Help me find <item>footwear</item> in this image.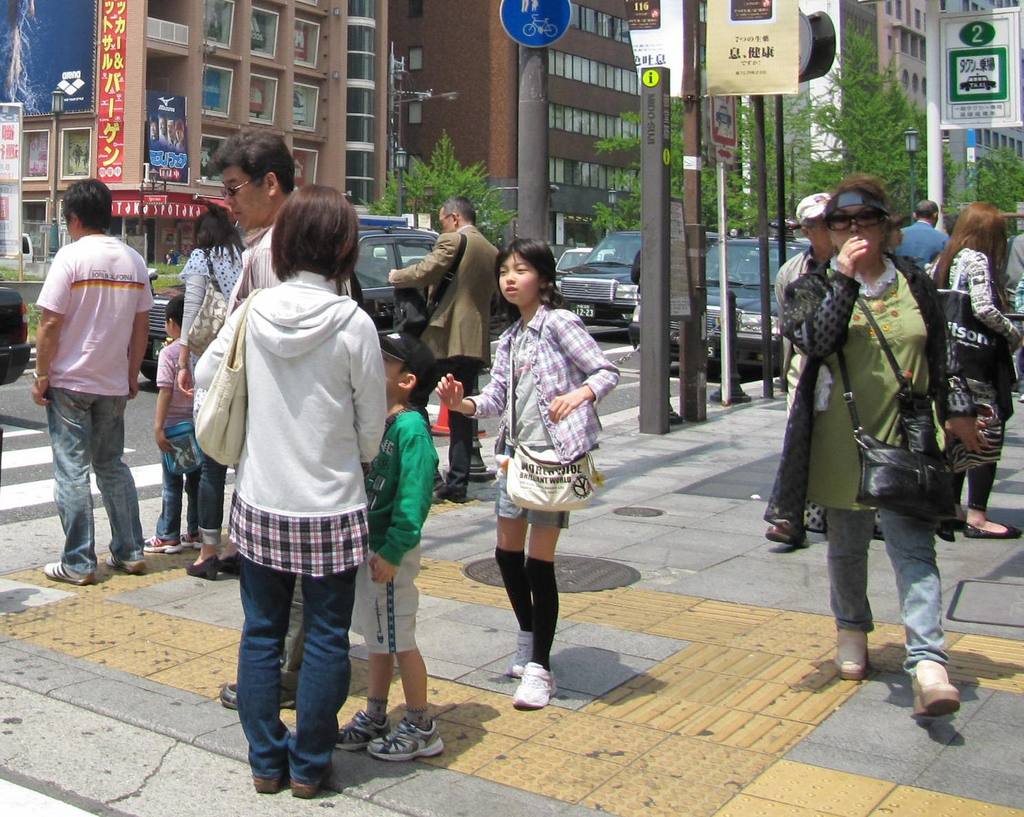
Found it: 511:660:558:709.
